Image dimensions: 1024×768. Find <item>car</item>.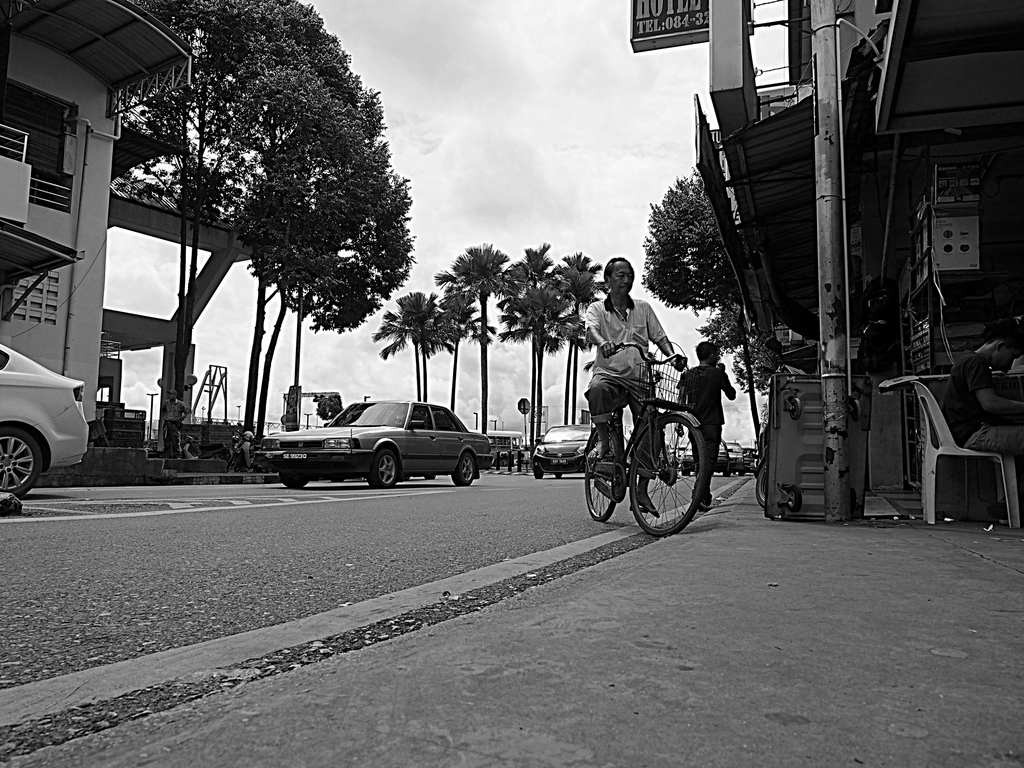
(259,397,493,491).
